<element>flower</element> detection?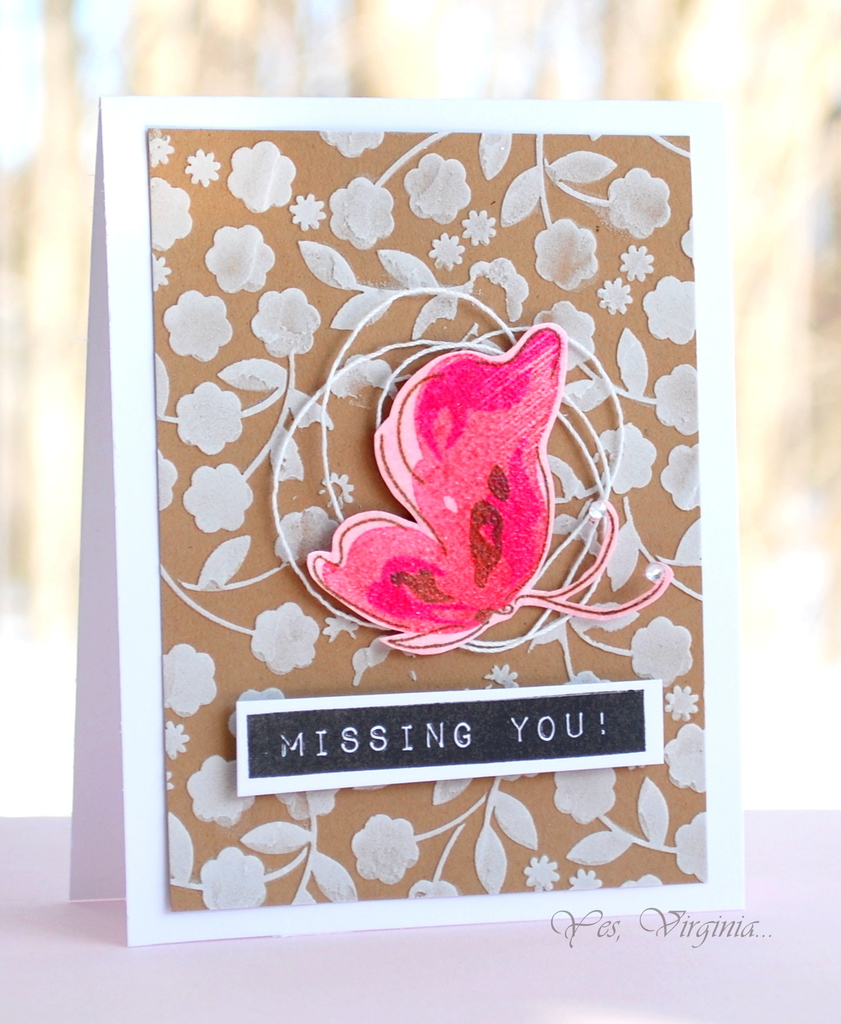
673,815,710,877
